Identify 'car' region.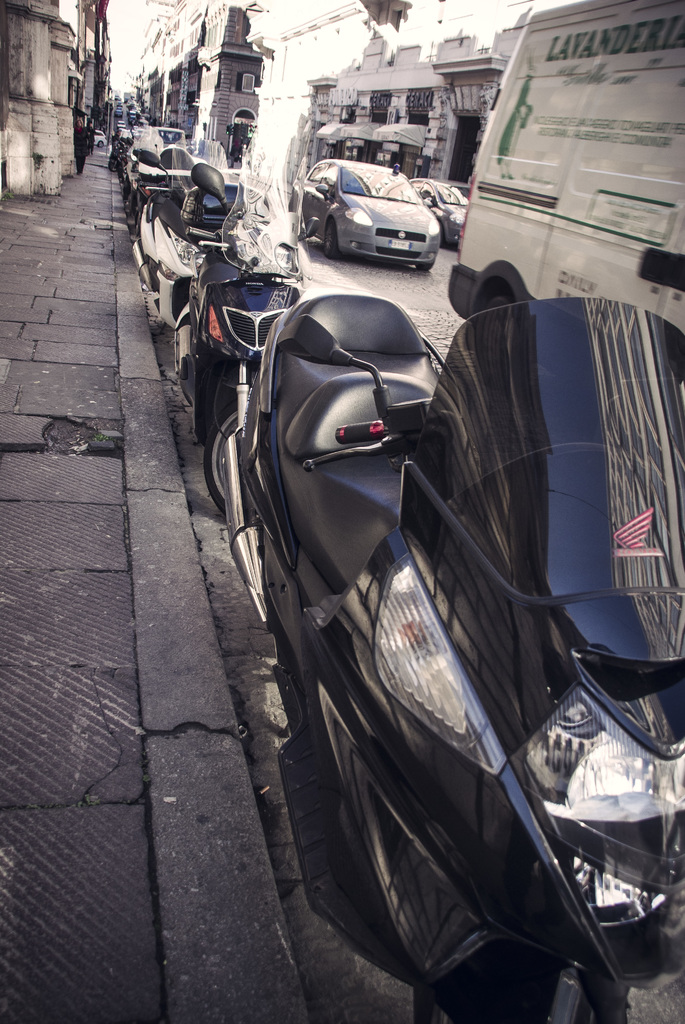
Region: <box>303,153,457,257</box>.
